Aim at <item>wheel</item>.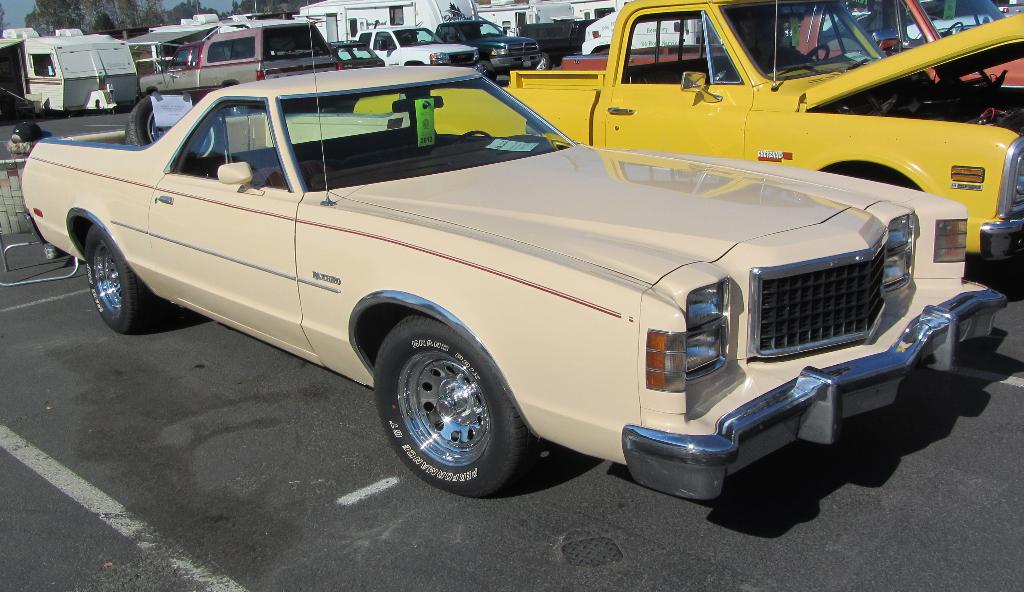
Aimed at <bbox>804, 45, 829, 63</bbox>.
